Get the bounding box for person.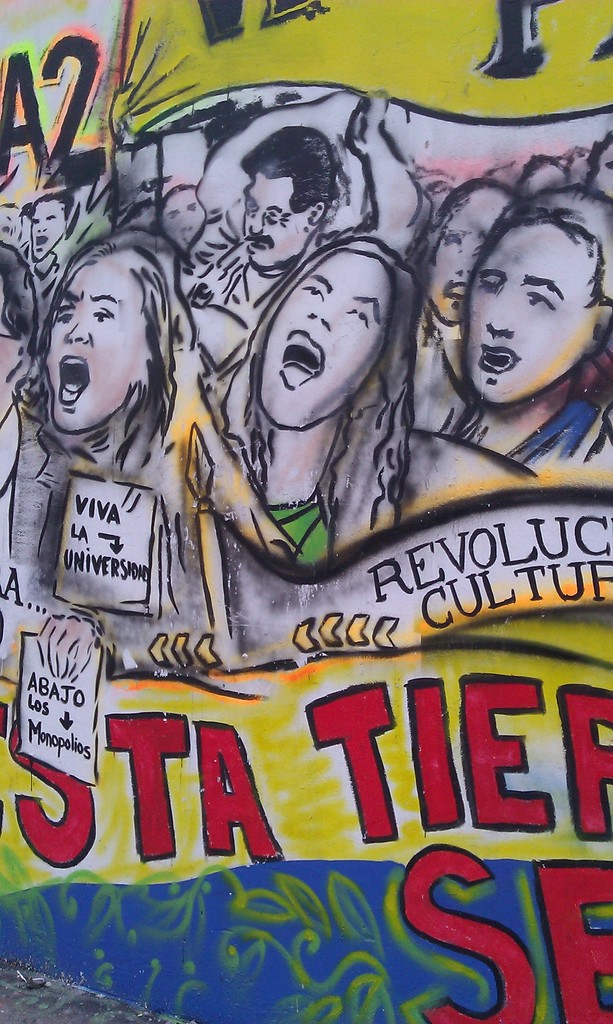
box(424, 184, 612, 475).
